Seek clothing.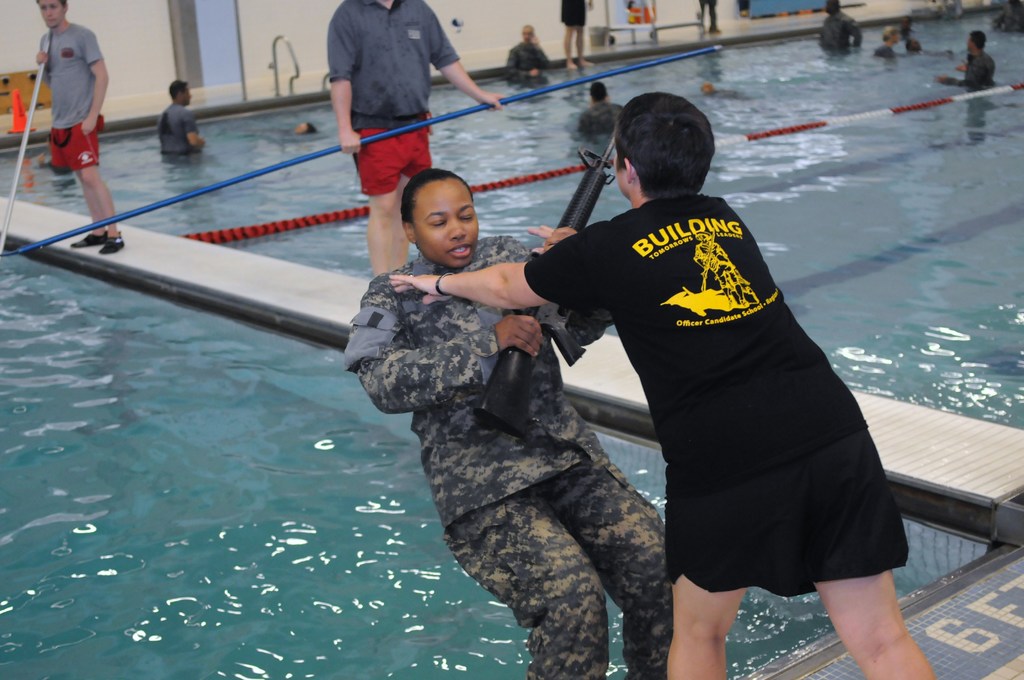
x1=871, y1=45, x2=900, y2=61.
